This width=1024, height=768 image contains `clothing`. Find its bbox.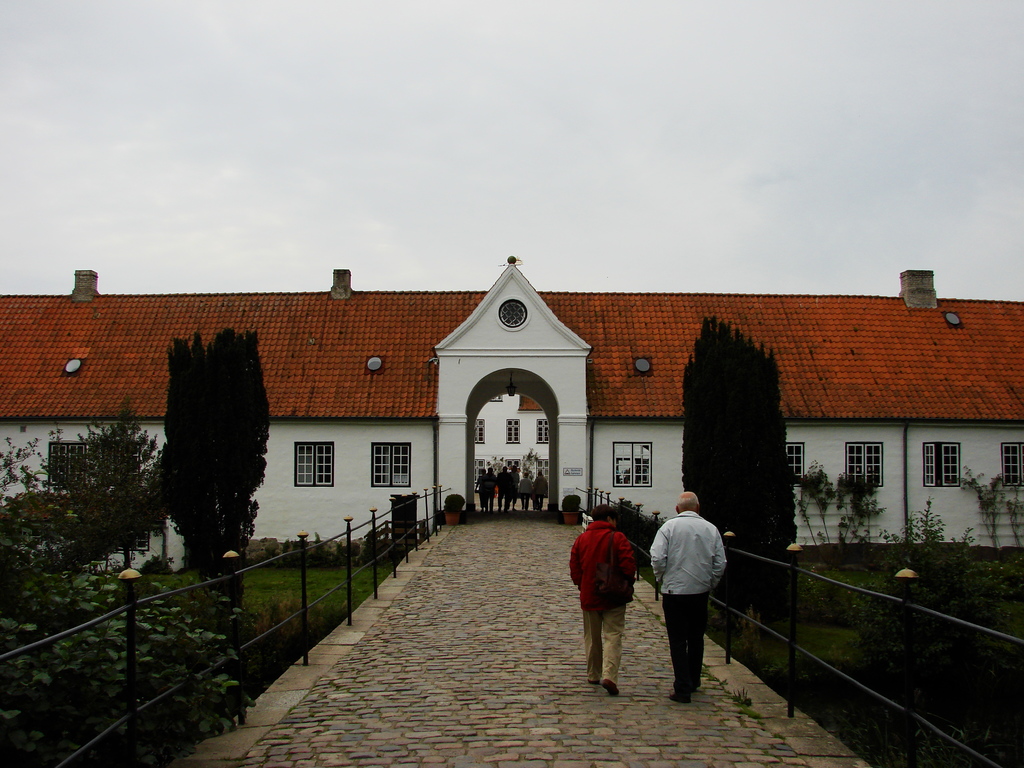
x1=520 y1=477 x2=538 y2=511.
